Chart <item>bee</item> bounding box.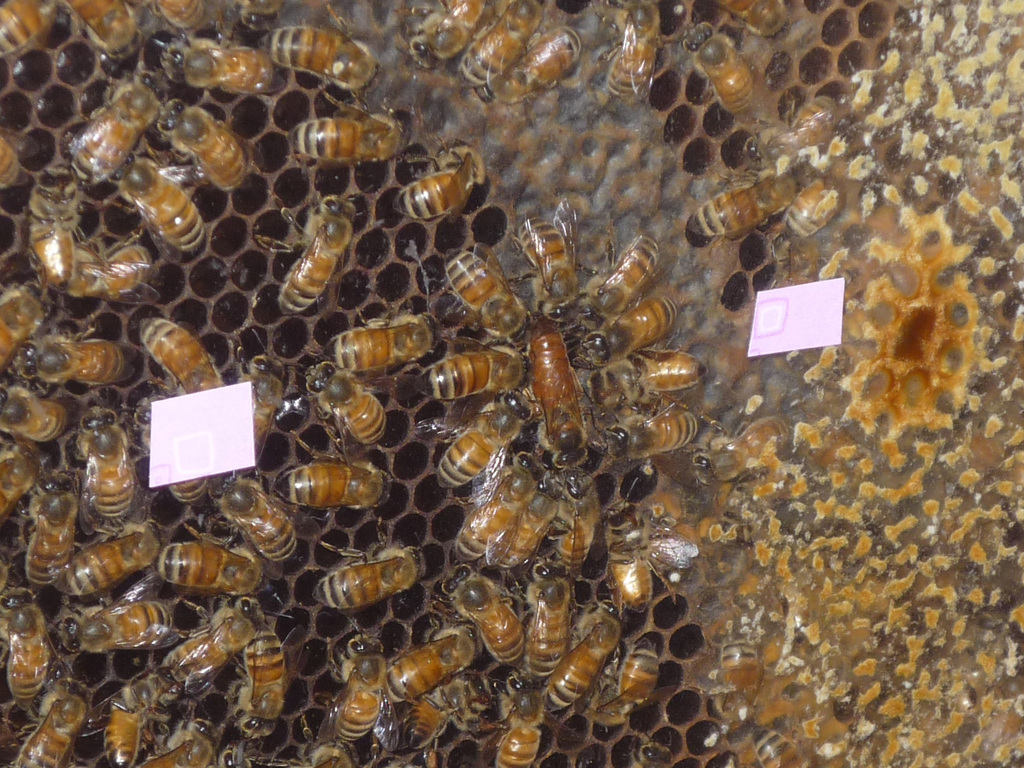
Charted: Rect(133, 311, 229, 398).
